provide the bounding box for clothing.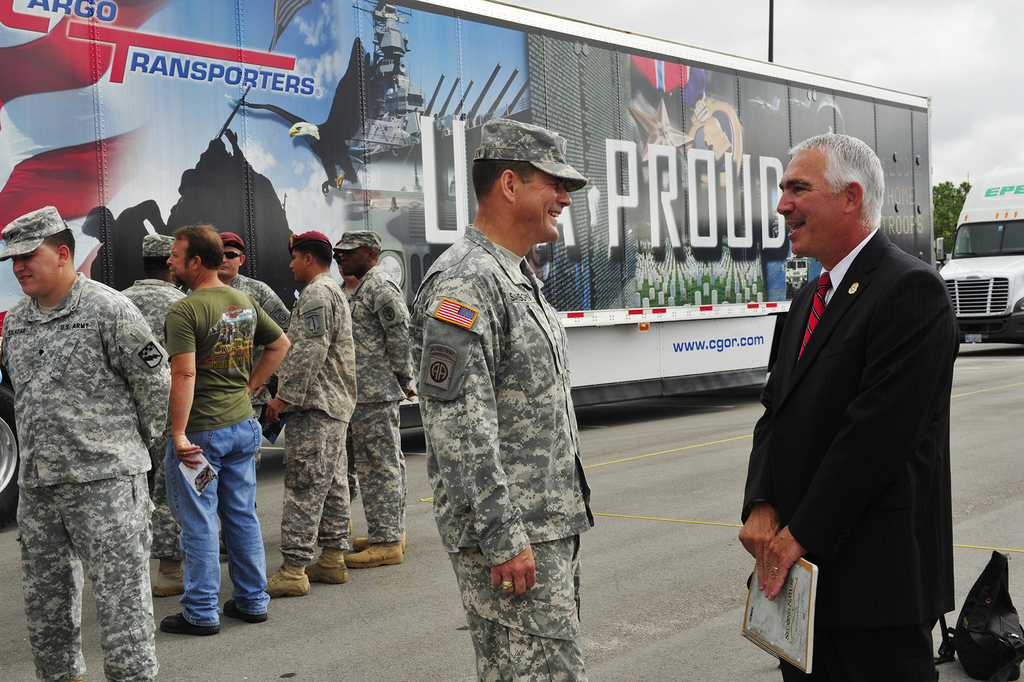
(406, 226, 596, 681).
